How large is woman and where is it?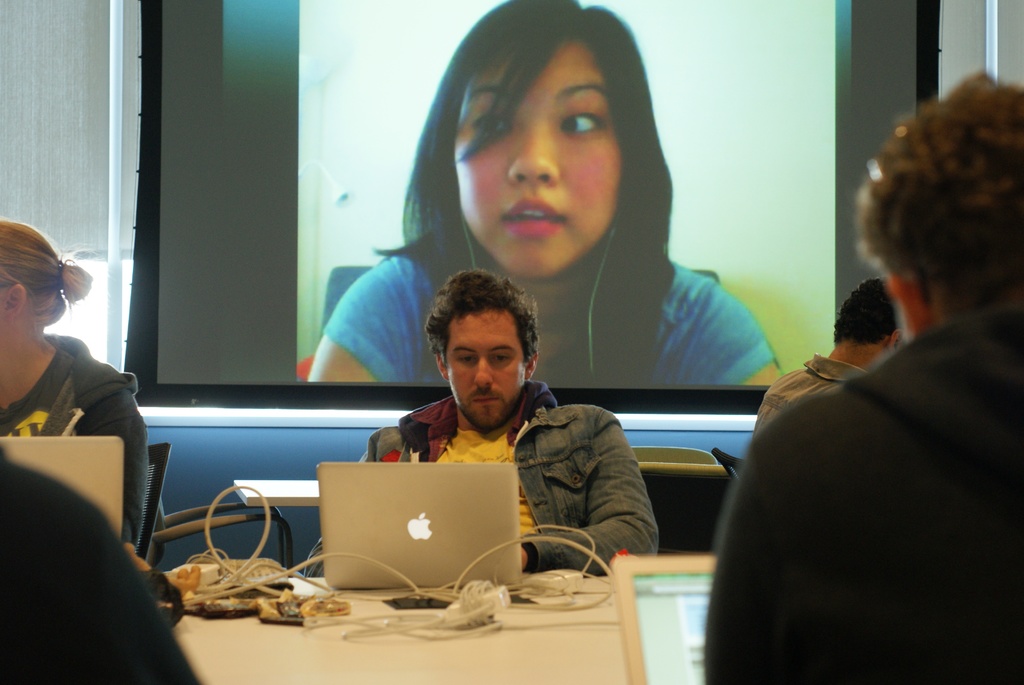
Bounding box: rect(307, 0, 781, 387).
